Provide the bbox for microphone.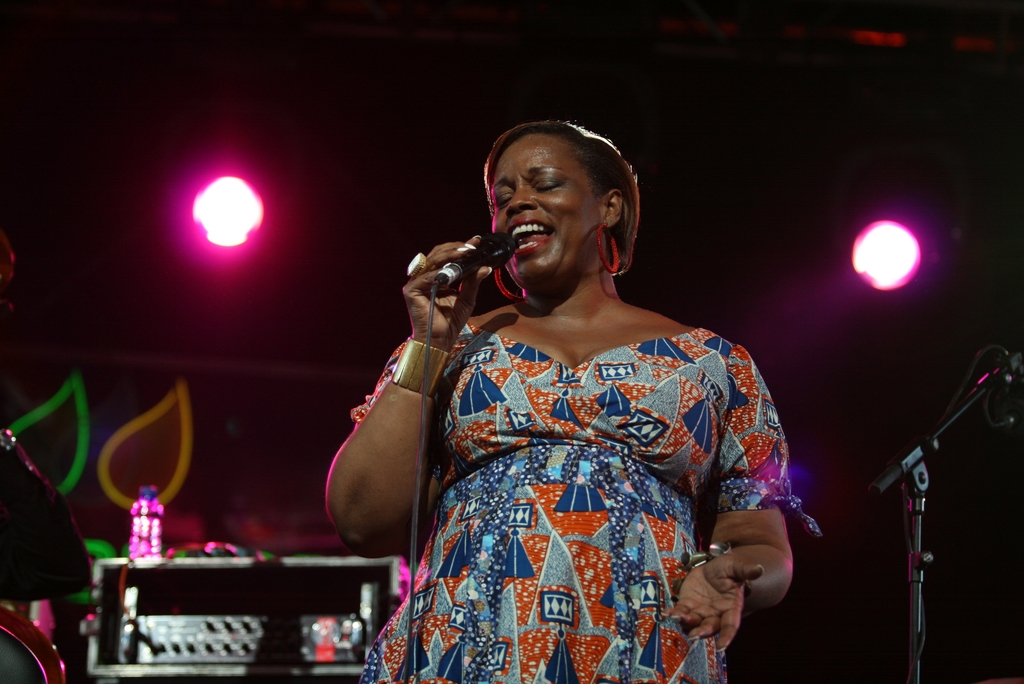
bbox=(404, 229, 515, 315).
